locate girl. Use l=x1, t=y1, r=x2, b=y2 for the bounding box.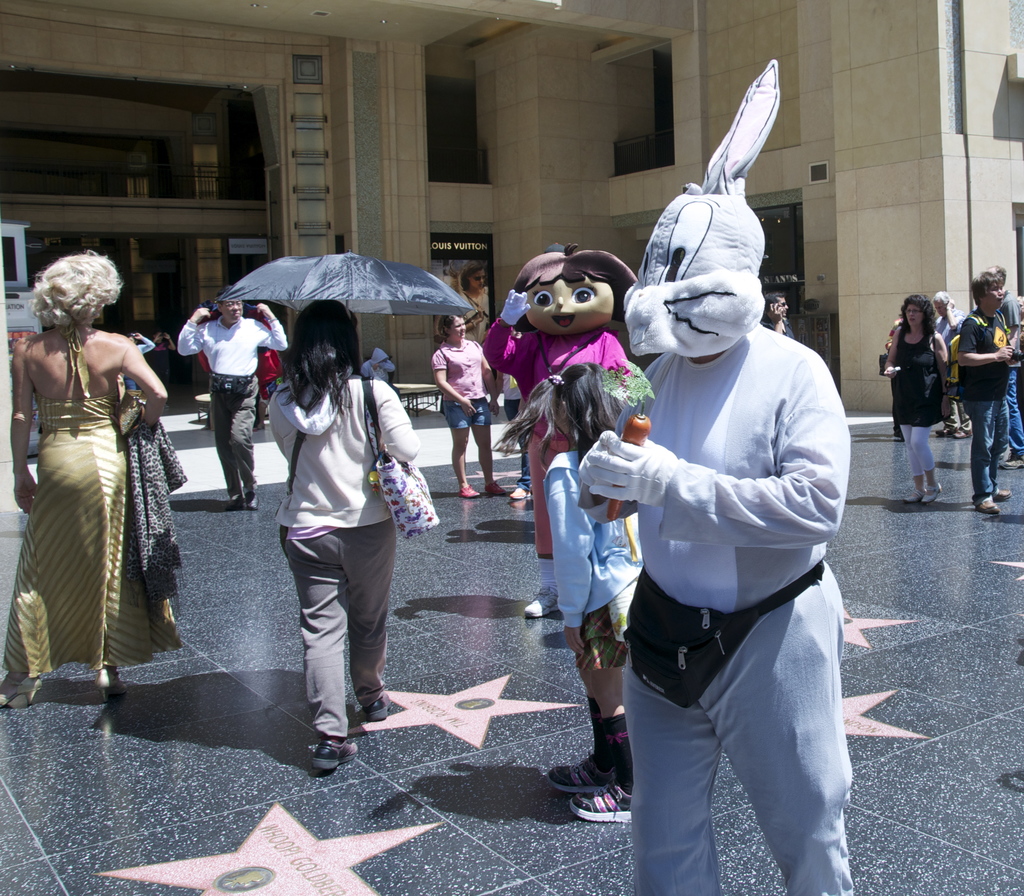
l=480, t=238, r=646, b=607.
